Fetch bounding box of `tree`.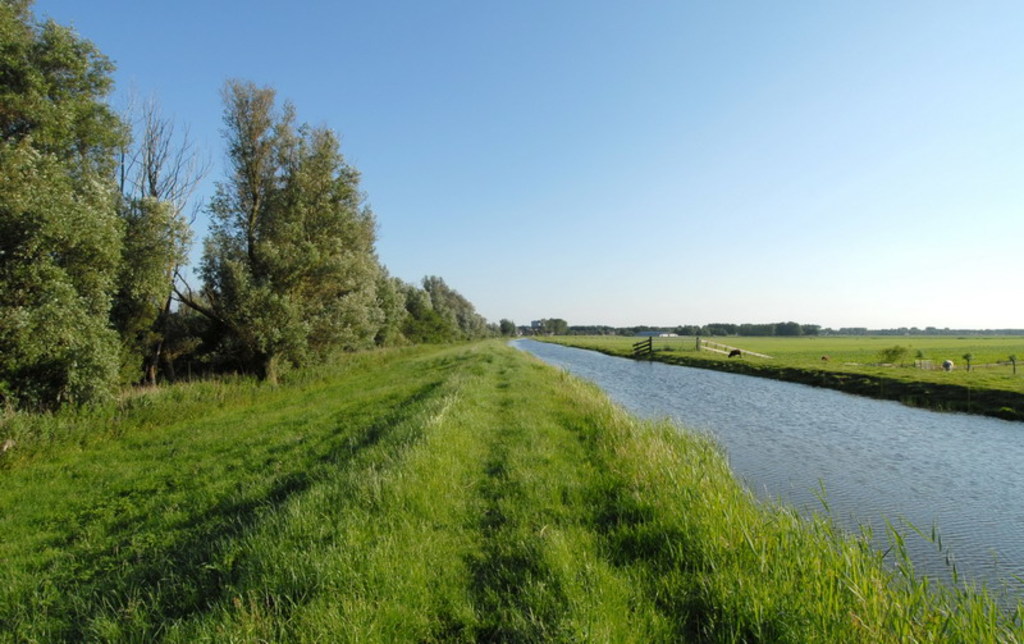
Bbox: (left=495, top=316, right=525, bottom=337).
